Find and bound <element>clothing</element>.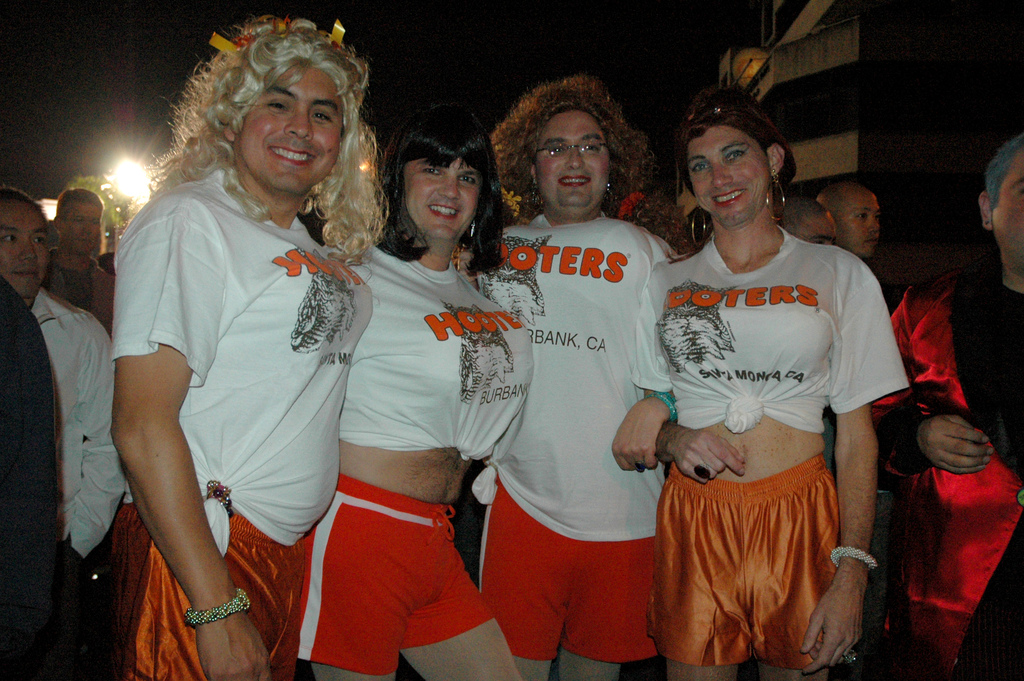
Bound: crop(0, 280, 61, 674).
